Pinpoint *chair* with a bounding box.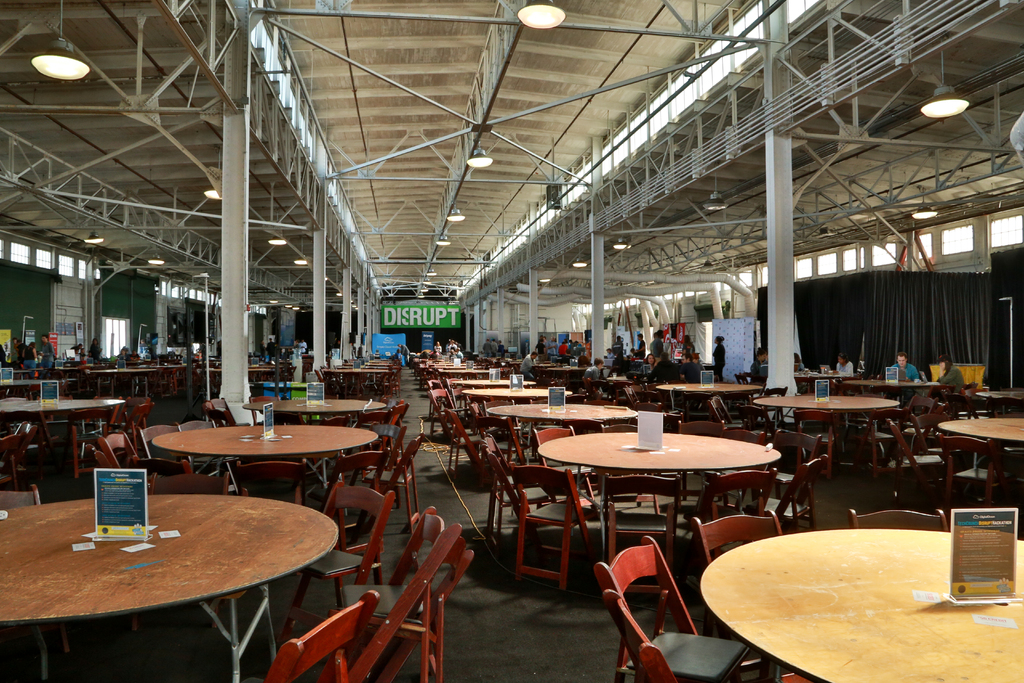
(left=703, top=394, right=760, bottom=443).
